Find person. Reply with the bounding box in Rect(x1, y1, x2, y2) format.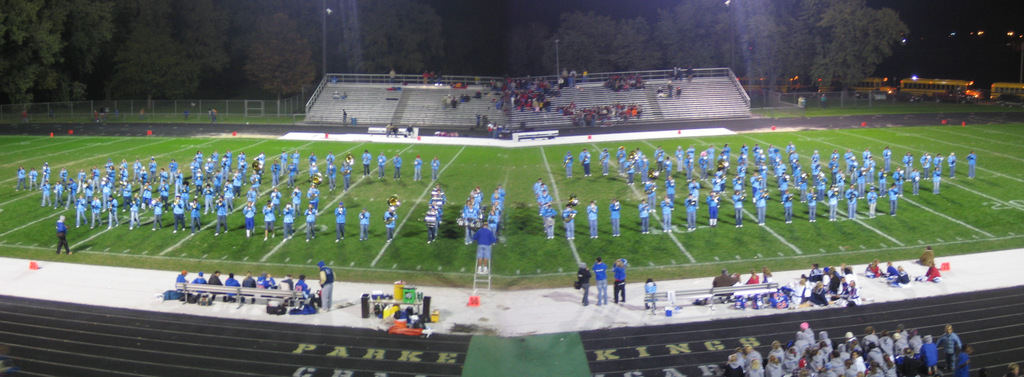
Rect(813, 258, 816, 278).
